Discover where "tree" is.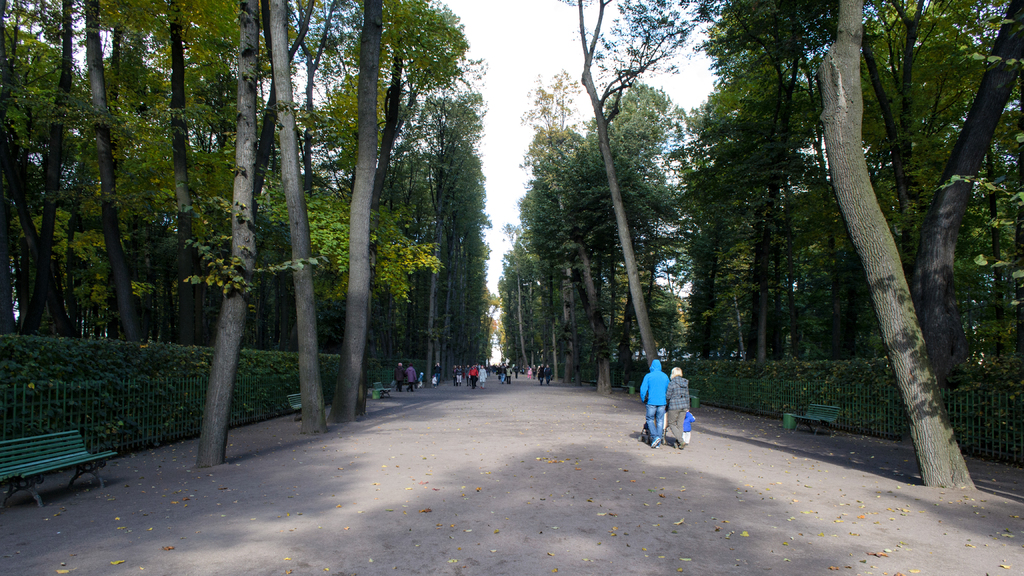
Discovered at <region>323, 0, 479, 422</region>.
